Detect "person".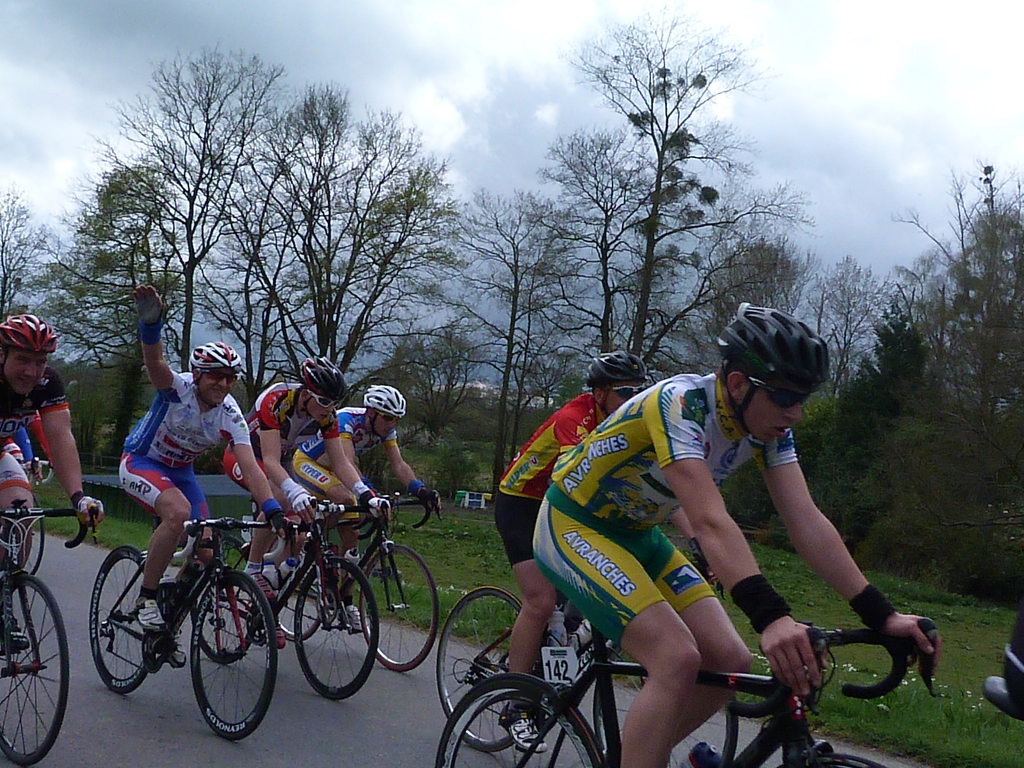
Detected at [115, 286, 292, 669].
